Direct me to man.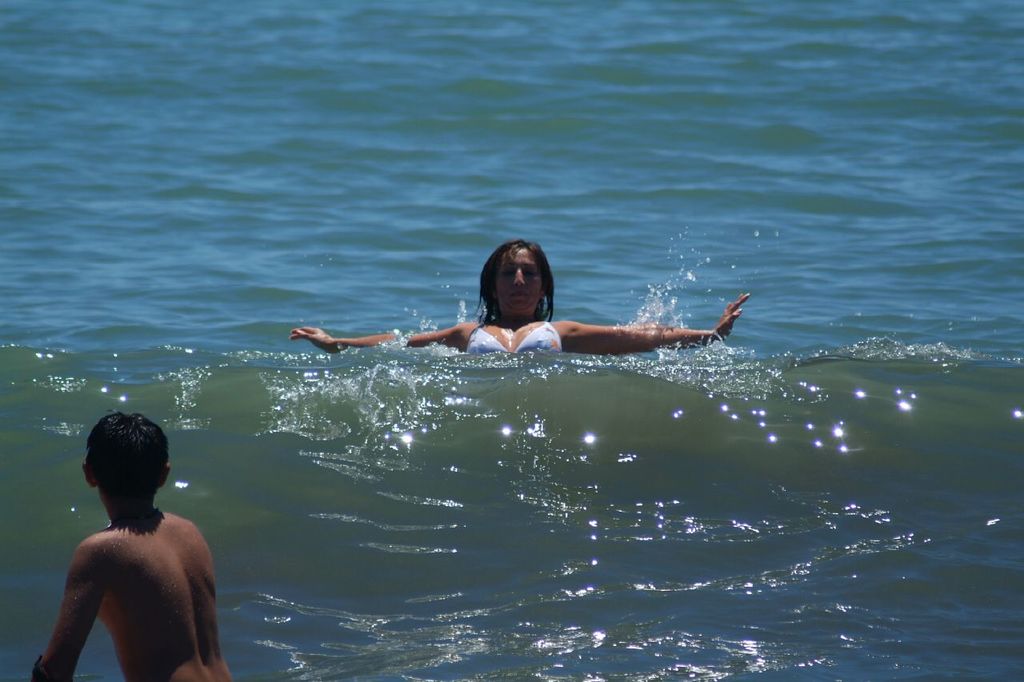
Direction: (left=31, top=399, right=233, bottom=681).
